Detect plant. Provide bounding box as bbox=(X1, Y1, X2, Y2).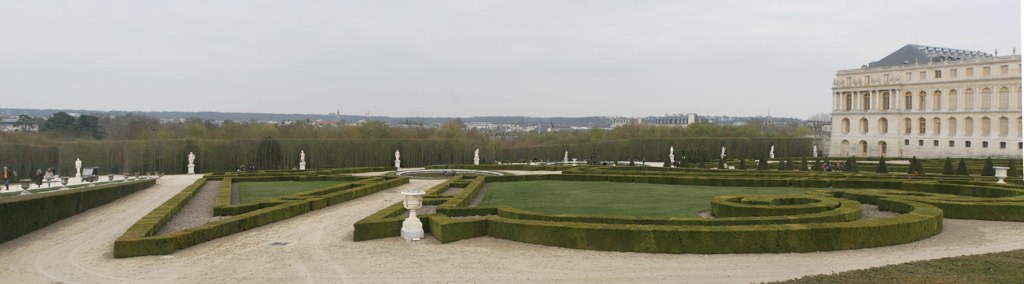
bbox=(660, 155, 682, 169).
